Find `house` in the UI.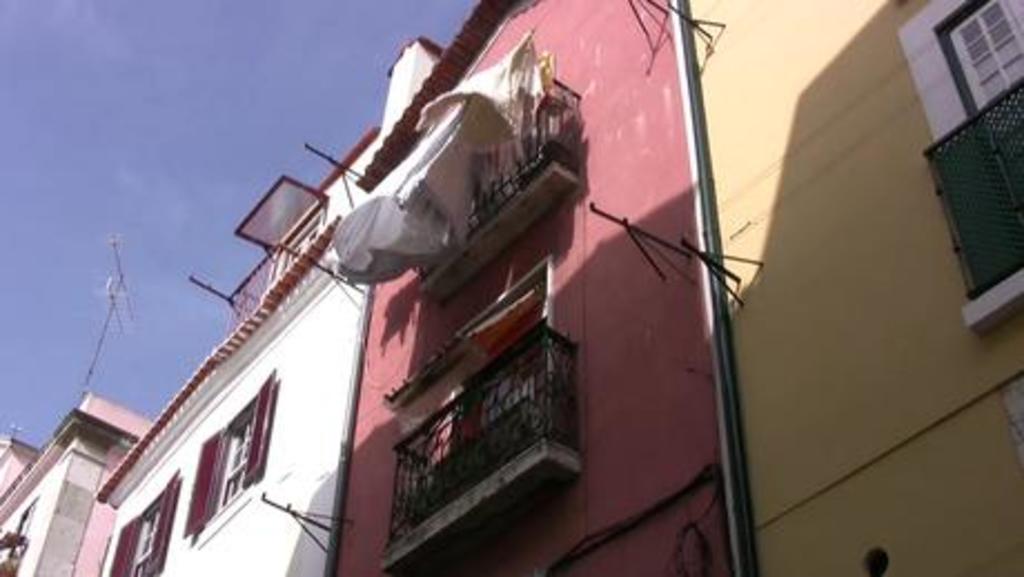
UI element at 93 31 445 575.
